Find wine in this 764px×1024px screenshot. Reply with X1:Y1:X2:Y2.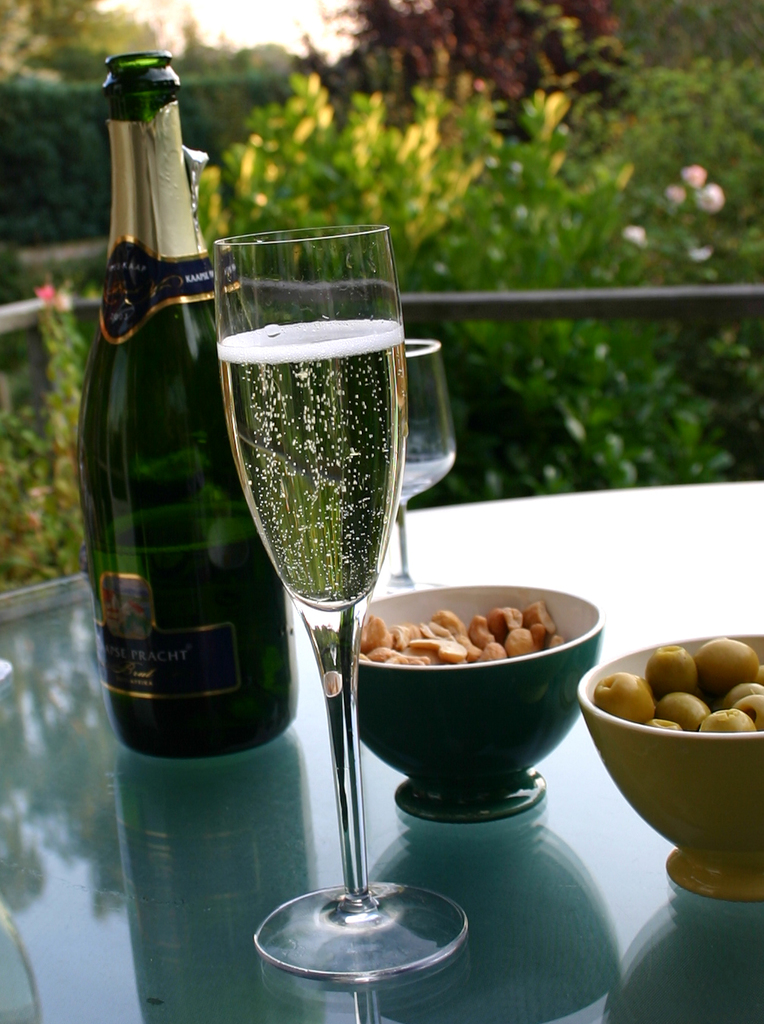
95:61:276:797.
